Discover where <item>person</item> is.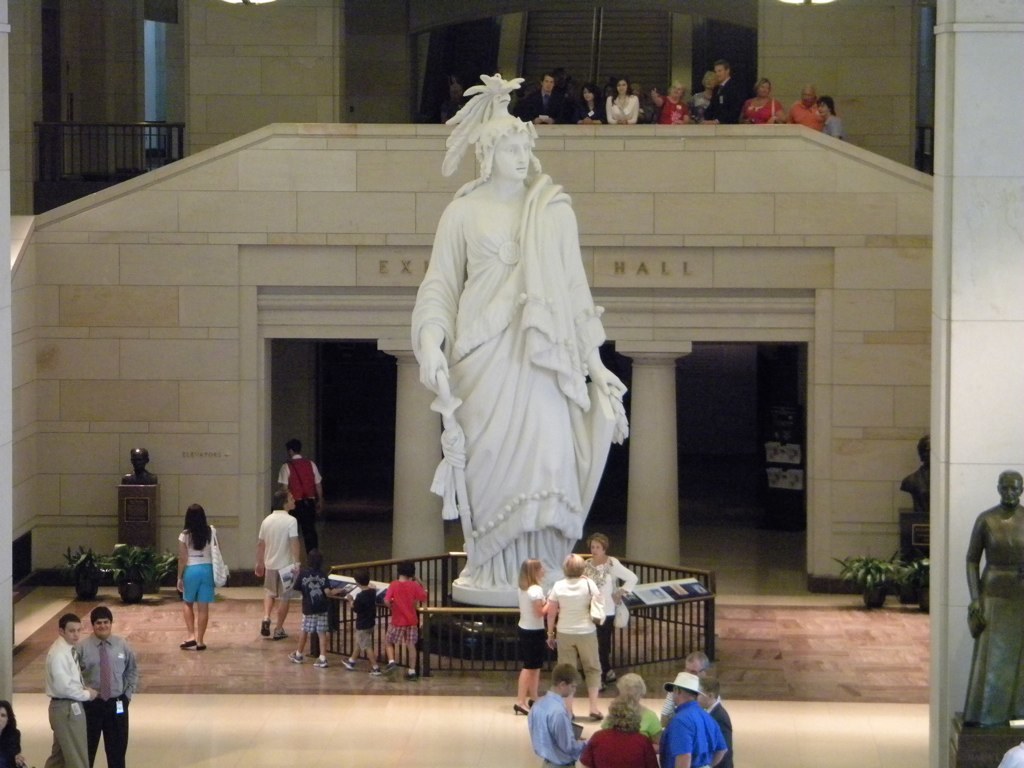
Discovered at {"x1": 544, "y1": 555, "x2": 610, "y2": 719}.
